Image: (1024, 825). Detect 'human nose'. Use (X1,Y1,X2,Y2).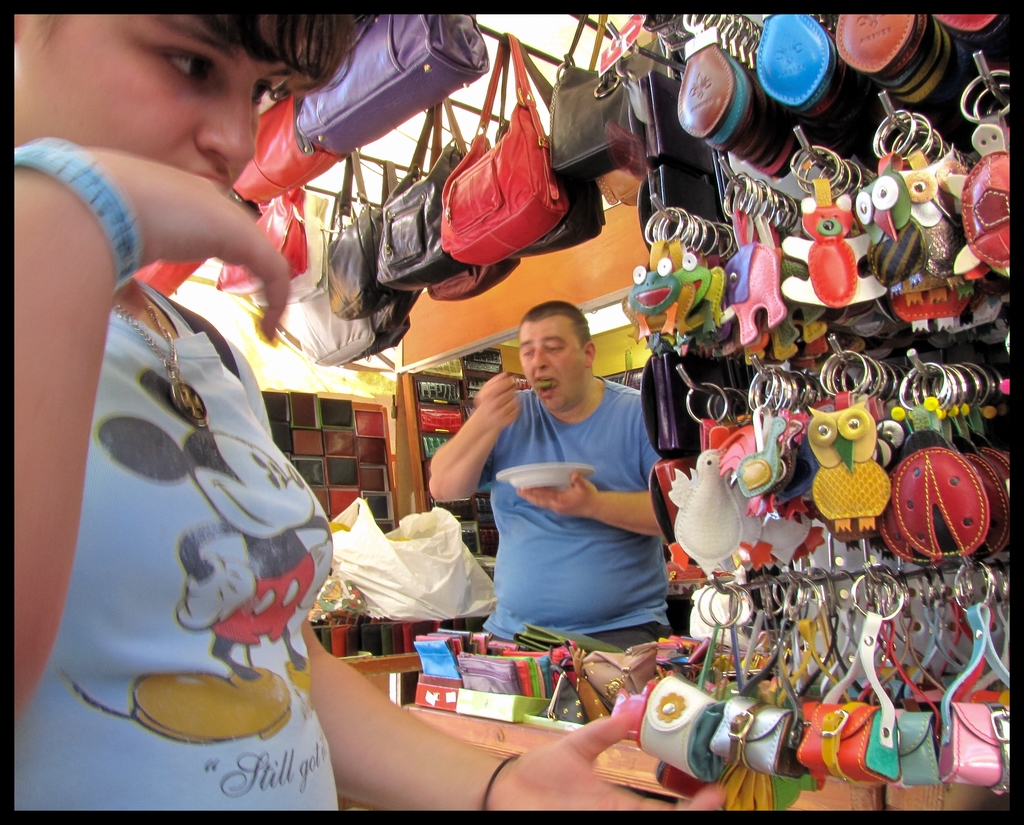
(530,346,550,370).
